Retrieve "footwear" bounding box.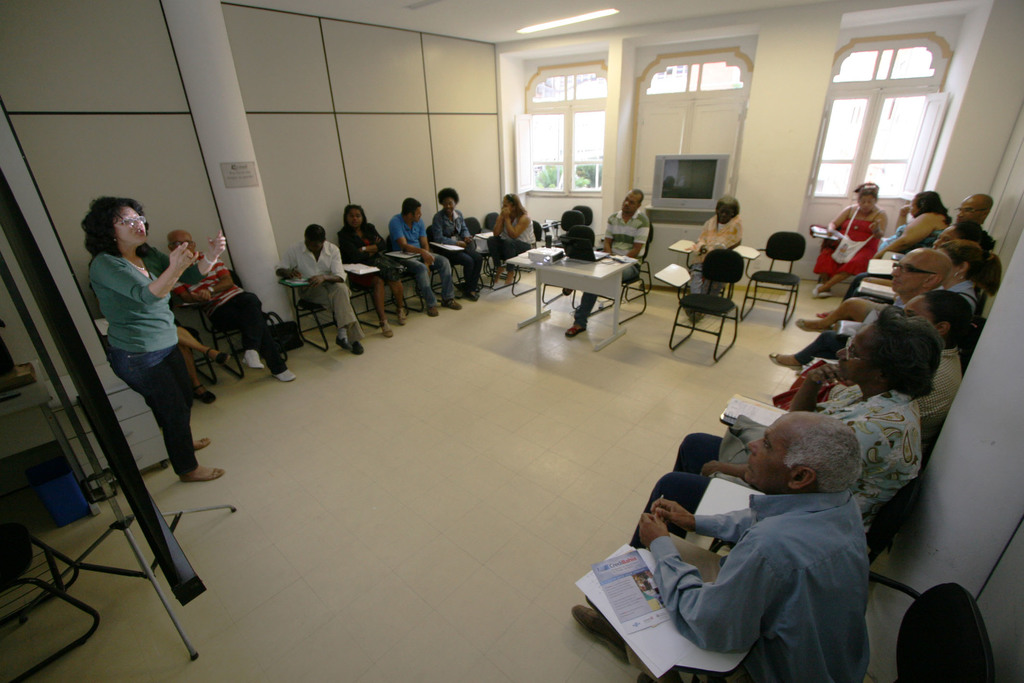
Bounding box: bbox=(348, 338, 367, 357).
